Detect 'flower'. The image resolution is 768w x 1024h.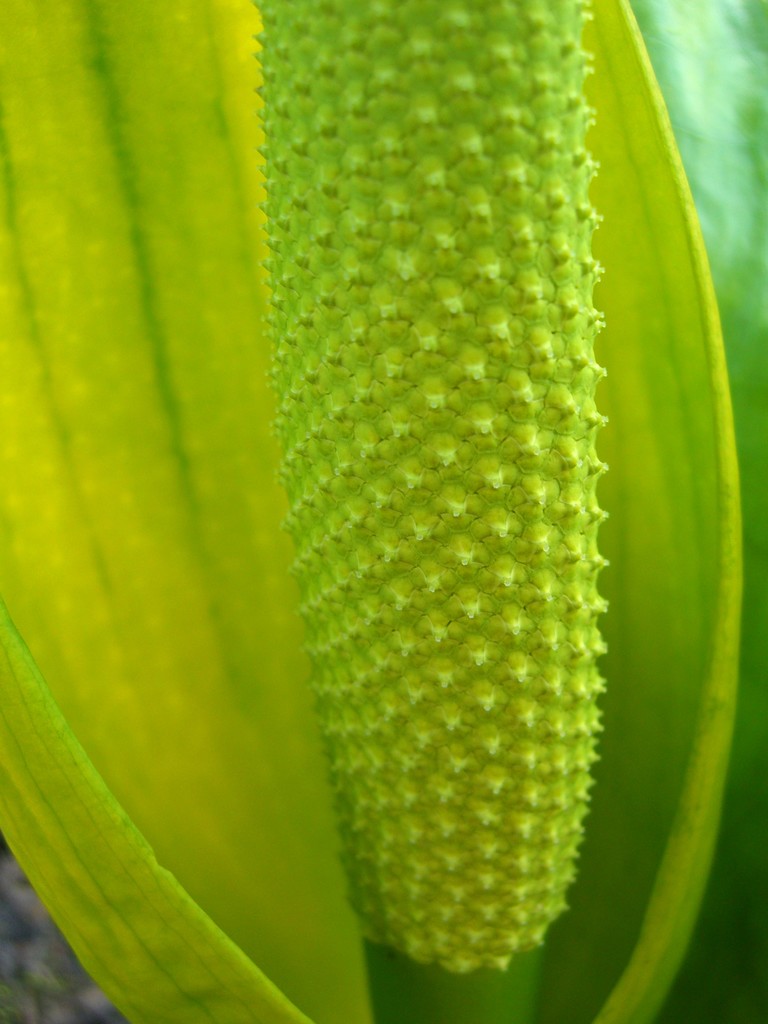
locate(0, 0, 767, 1019).
